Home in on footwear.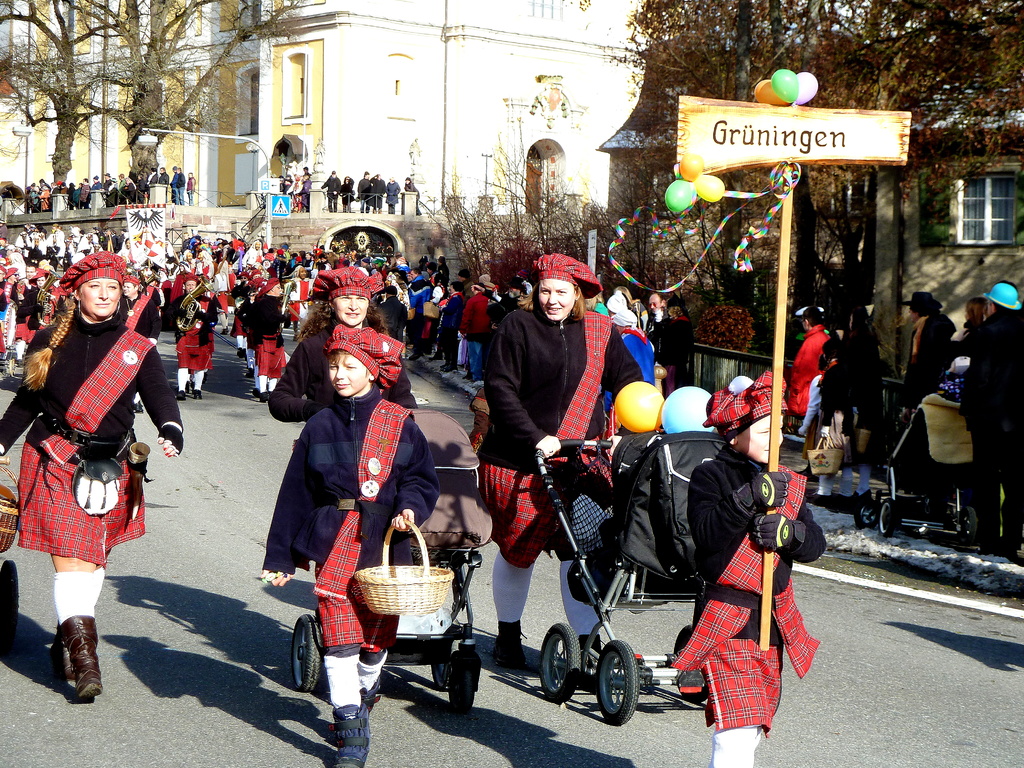
Homed in at (245,365,257,378).
